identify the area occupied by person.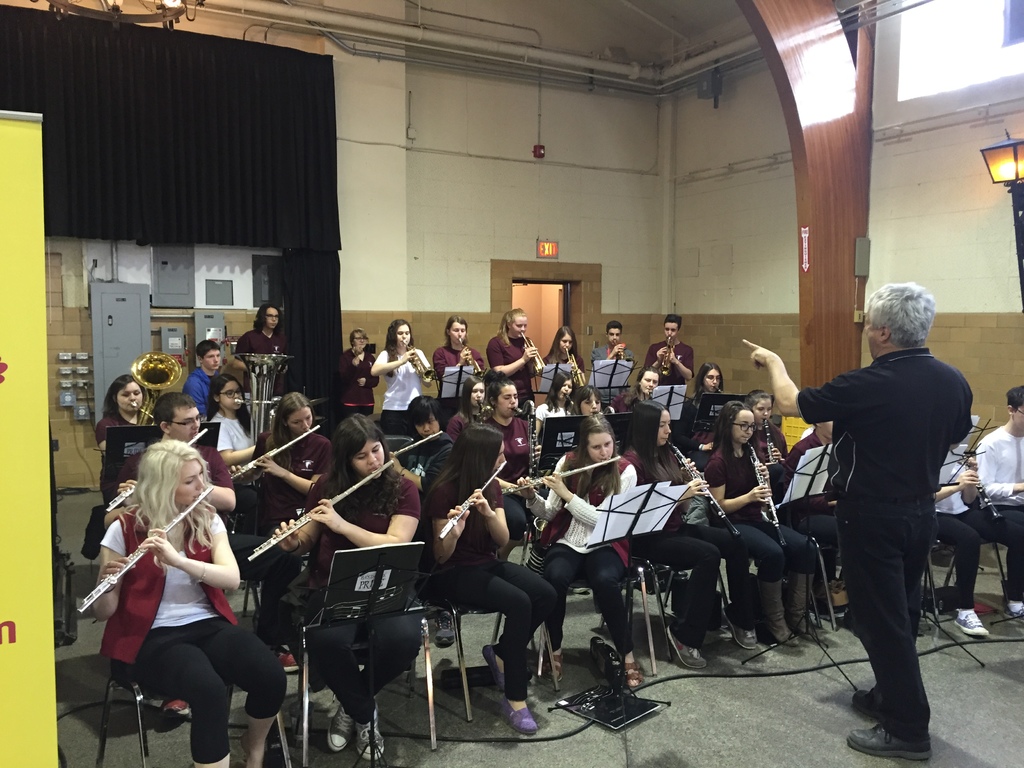
Area: x1=92 y1=438 x2=285 y2=767.
